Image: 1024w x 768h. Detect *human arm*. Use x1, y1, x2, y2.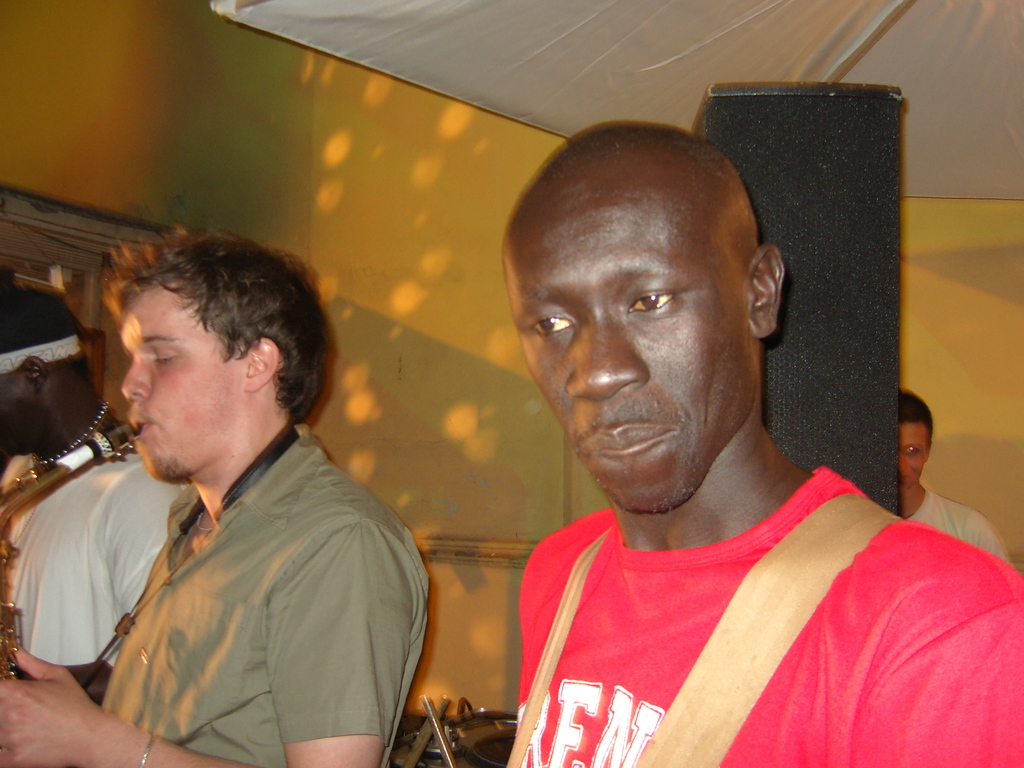
0, 524, 411, 767.
